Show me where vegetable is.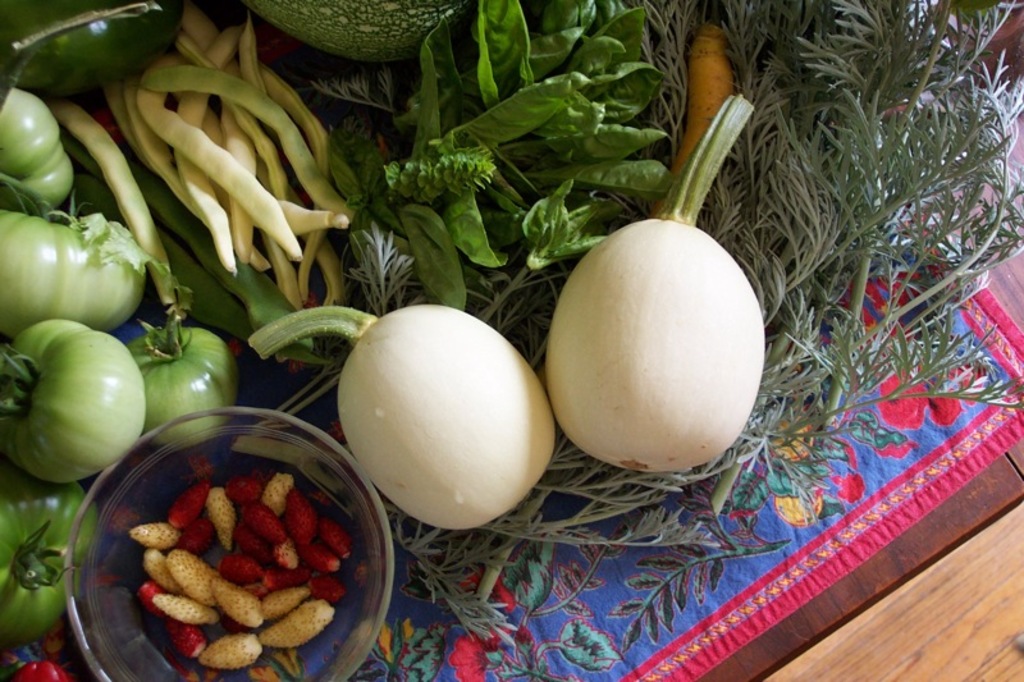
vegetable is at 124:307:242:444.
